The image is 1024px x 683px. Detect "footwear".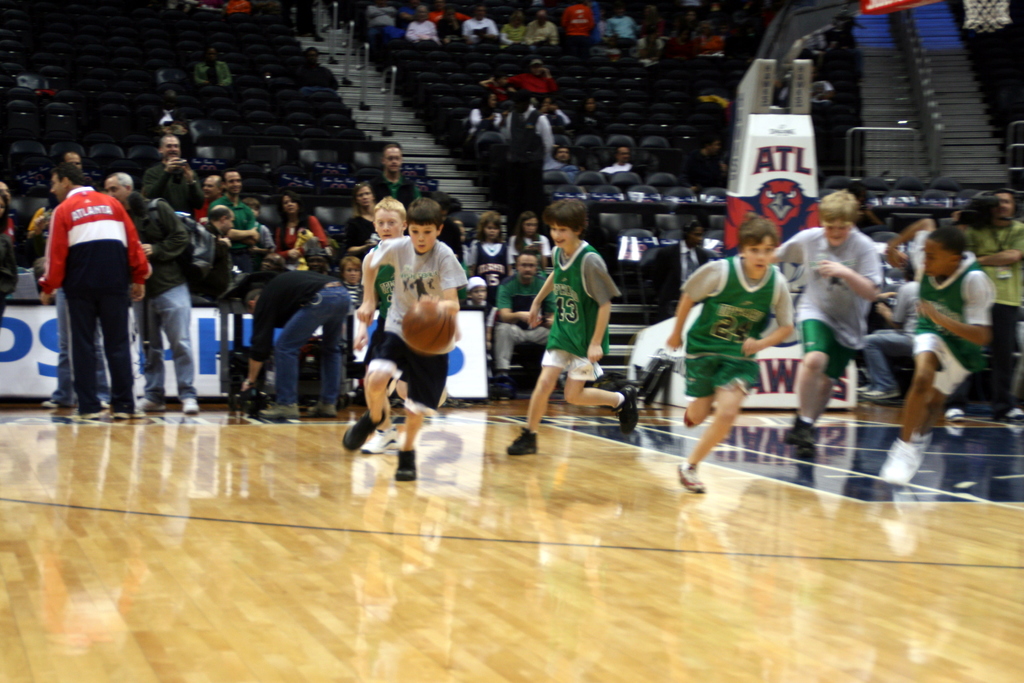
Detection: rect(793, 409, 813, 452).
